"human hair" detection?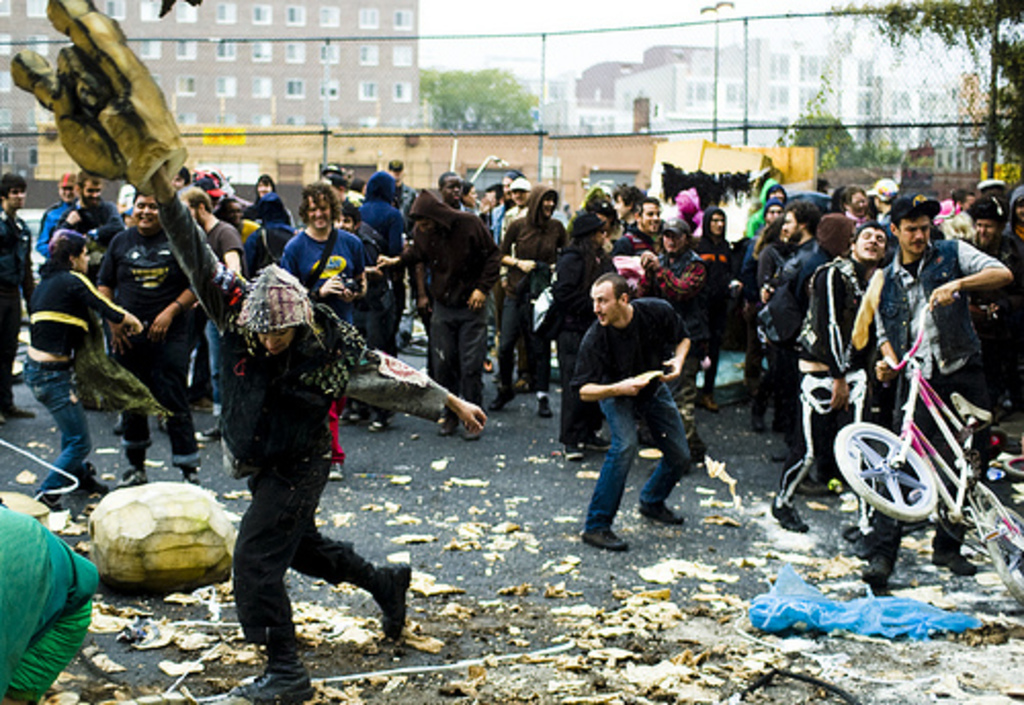
pyautogui.locateOnScreen(74, 170, 102, 197)
